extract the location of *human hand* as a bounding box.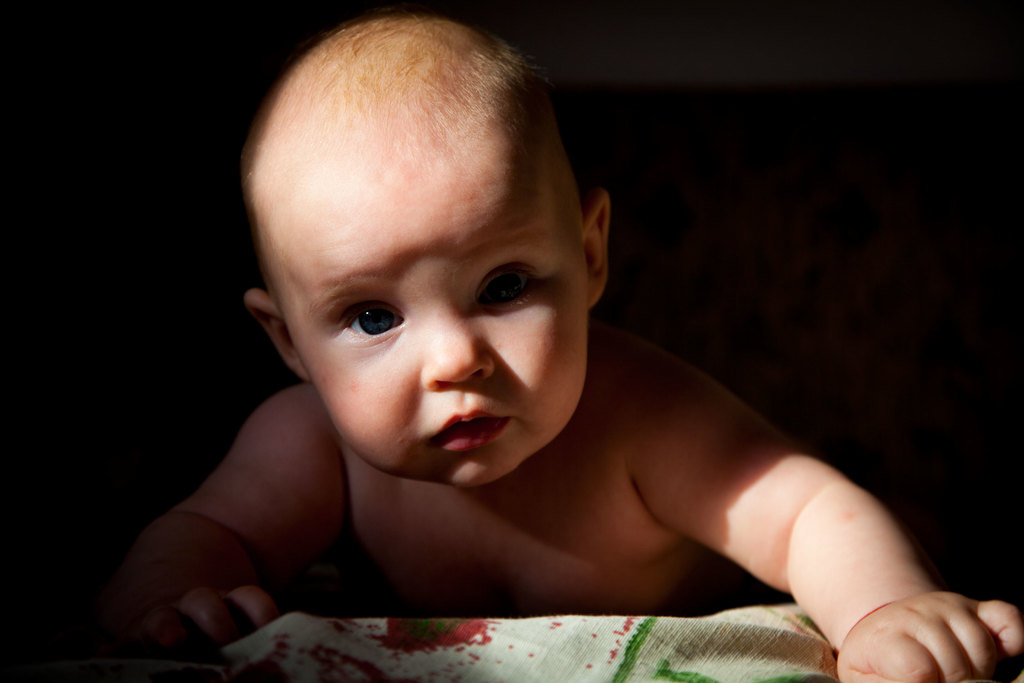
bbox=[112, 579, 284, 670].
